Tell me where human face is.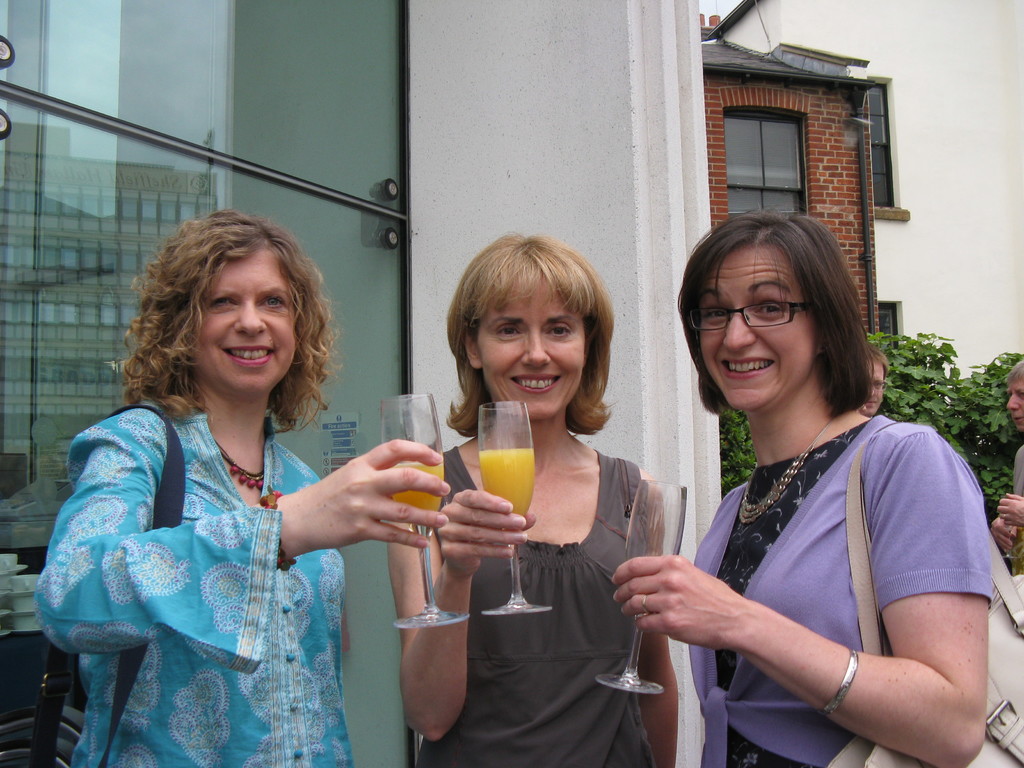
human face is at rect(857, 358, 884, 413).
